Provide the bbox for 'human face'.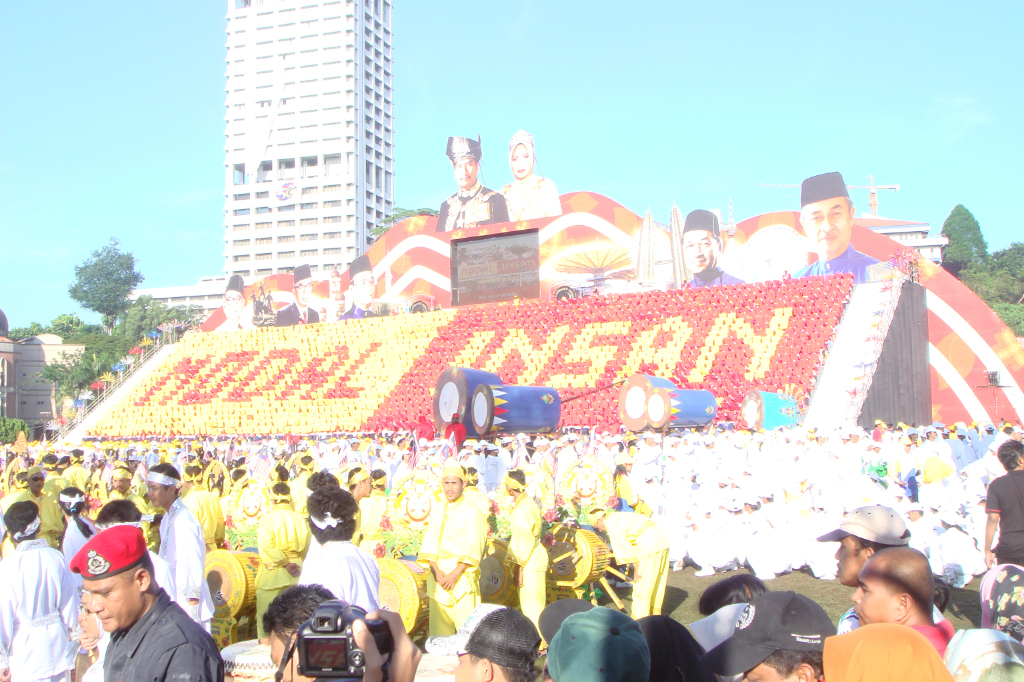
[852, 560, 898, 624].
